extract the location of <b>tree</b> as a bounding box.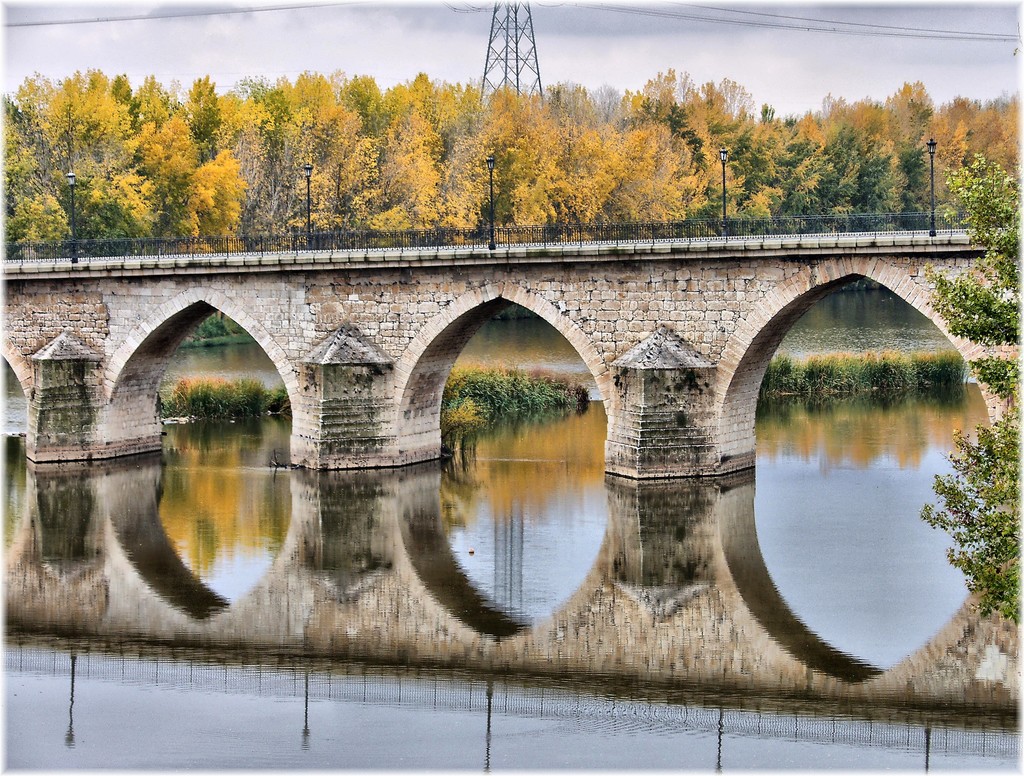
select_region(18, 69, 182, 250).
